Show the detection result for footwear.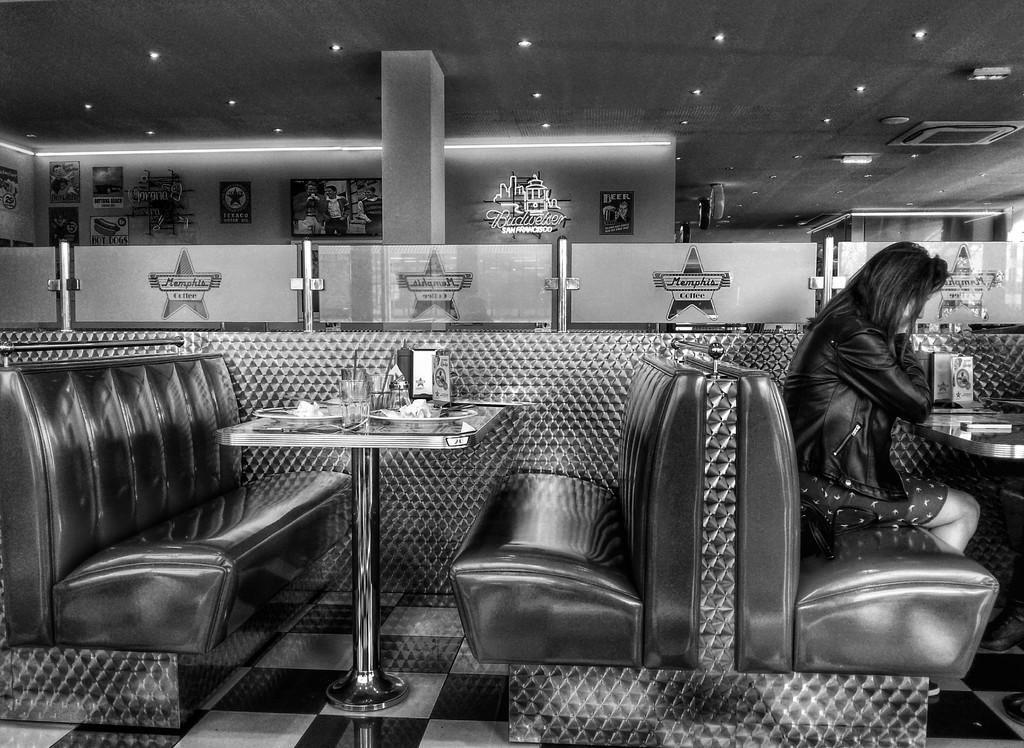
detection(992, 692, 1023, 722).
